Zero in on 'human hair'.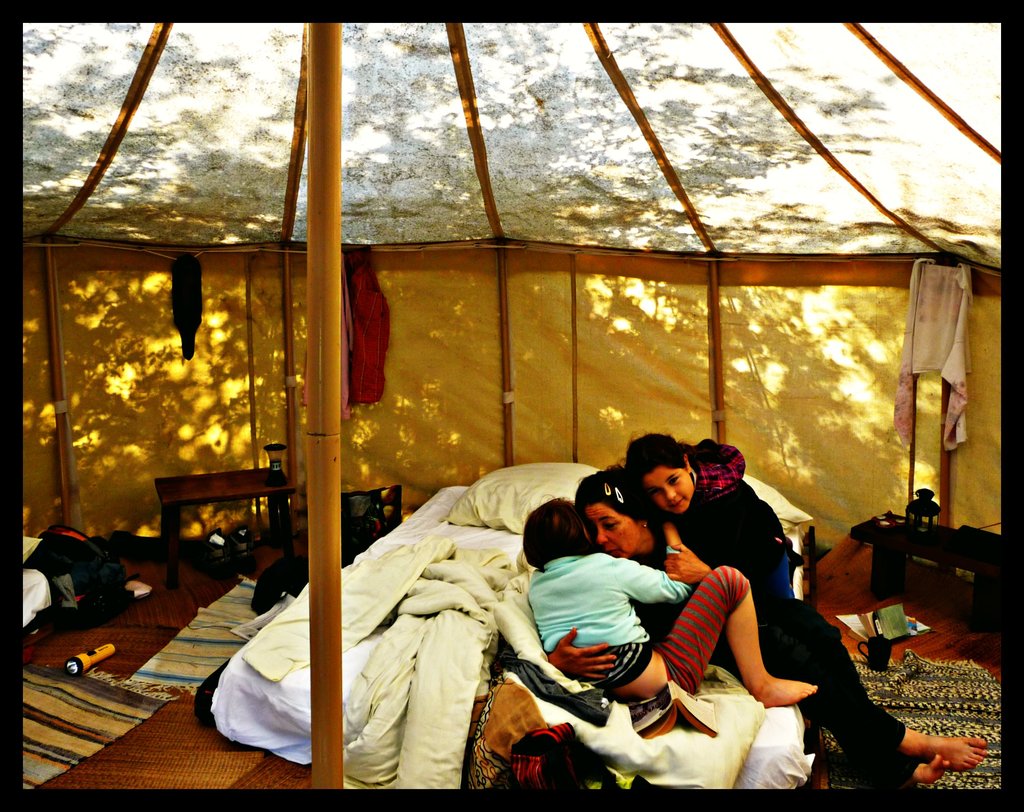
Zeroed in: crop(623, 429, 689, 469).
